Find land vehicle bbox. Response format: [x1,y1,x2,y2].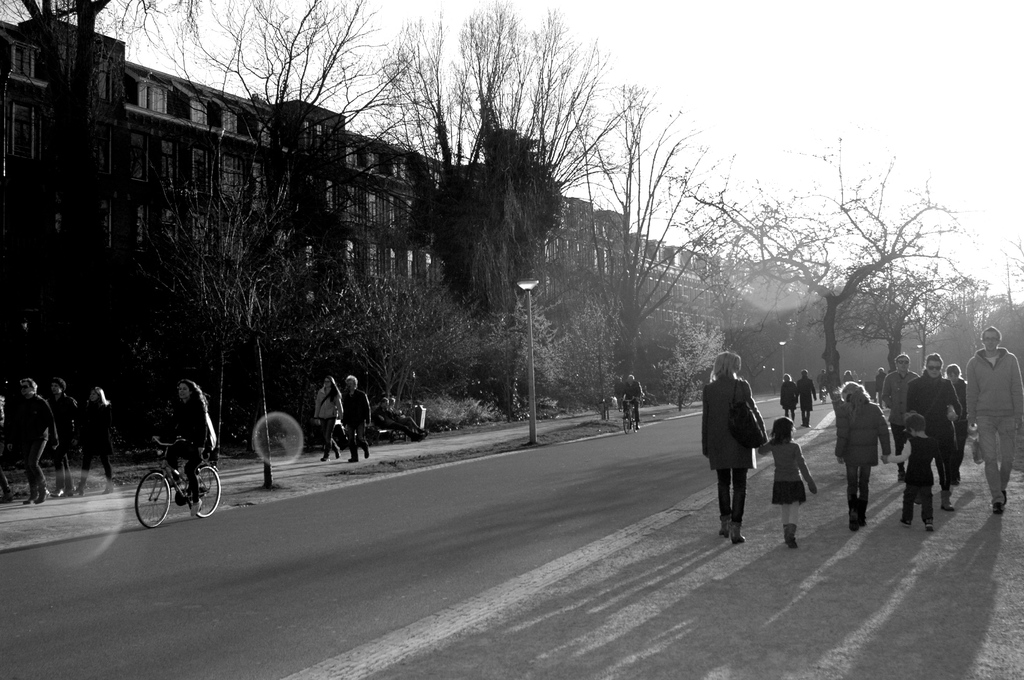
[621,400,636,429].
